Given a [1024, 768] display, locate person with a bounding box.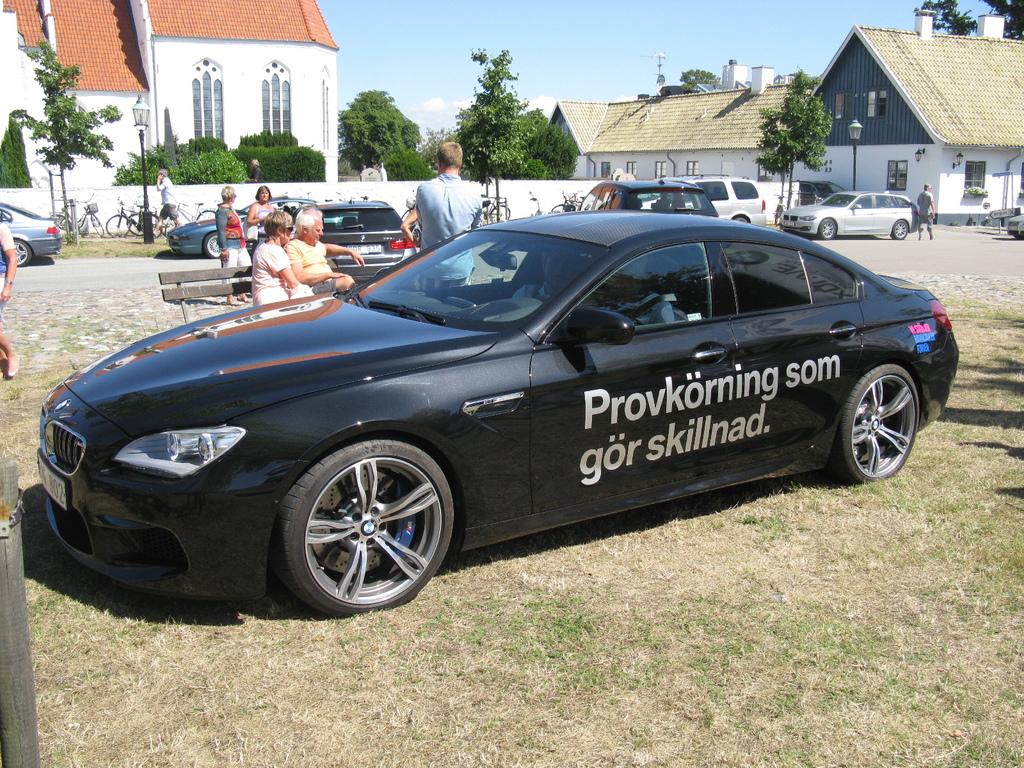
Located: locate(917, 186, 937, 240).
